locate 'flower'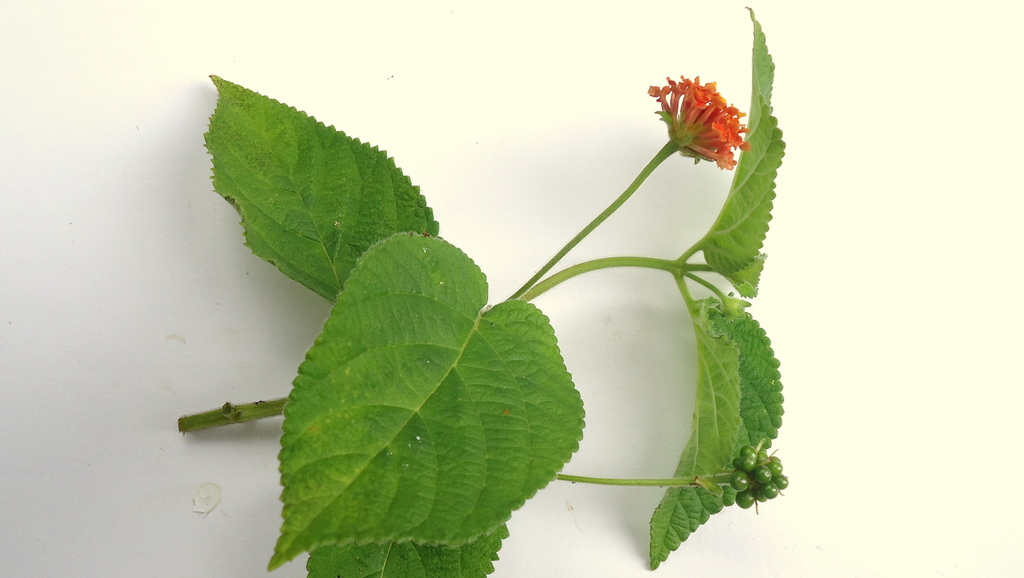
651,67,750,153
